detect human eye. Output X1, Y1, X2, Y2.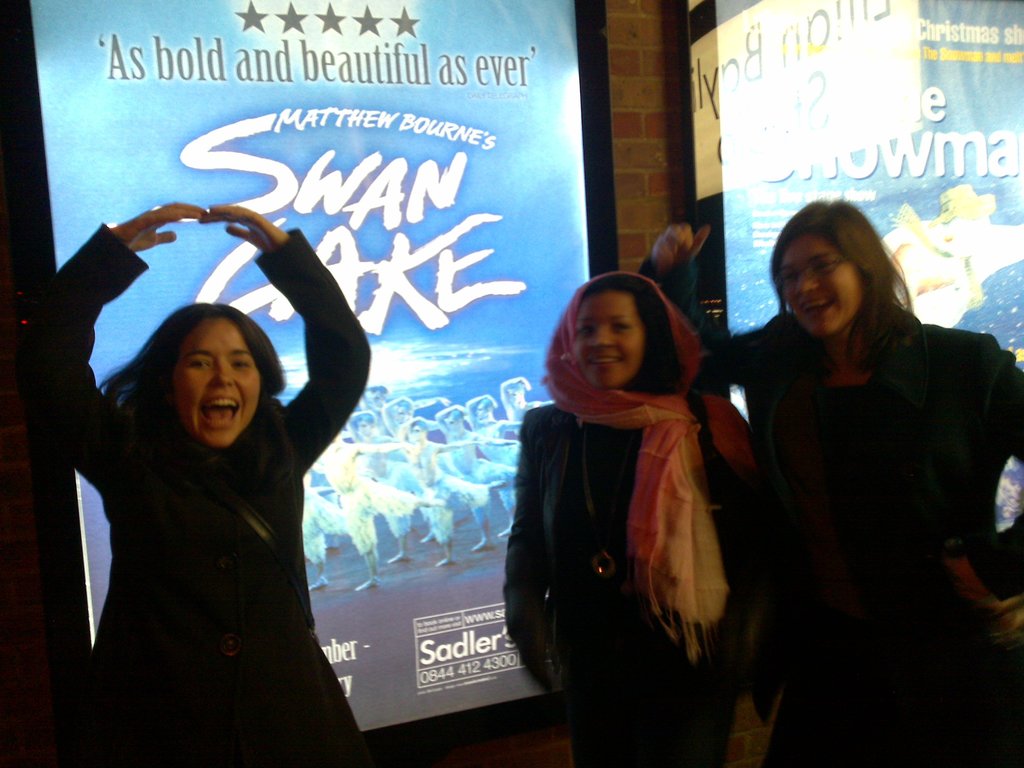
781, 272, 799, 282.
